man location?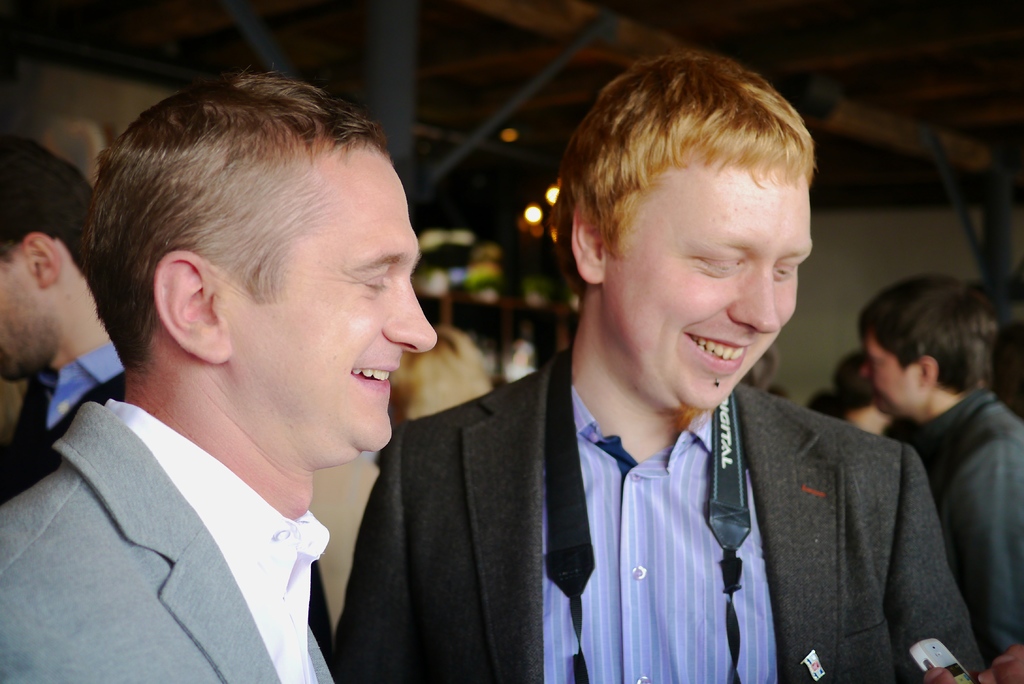
[328,46,986,683]
